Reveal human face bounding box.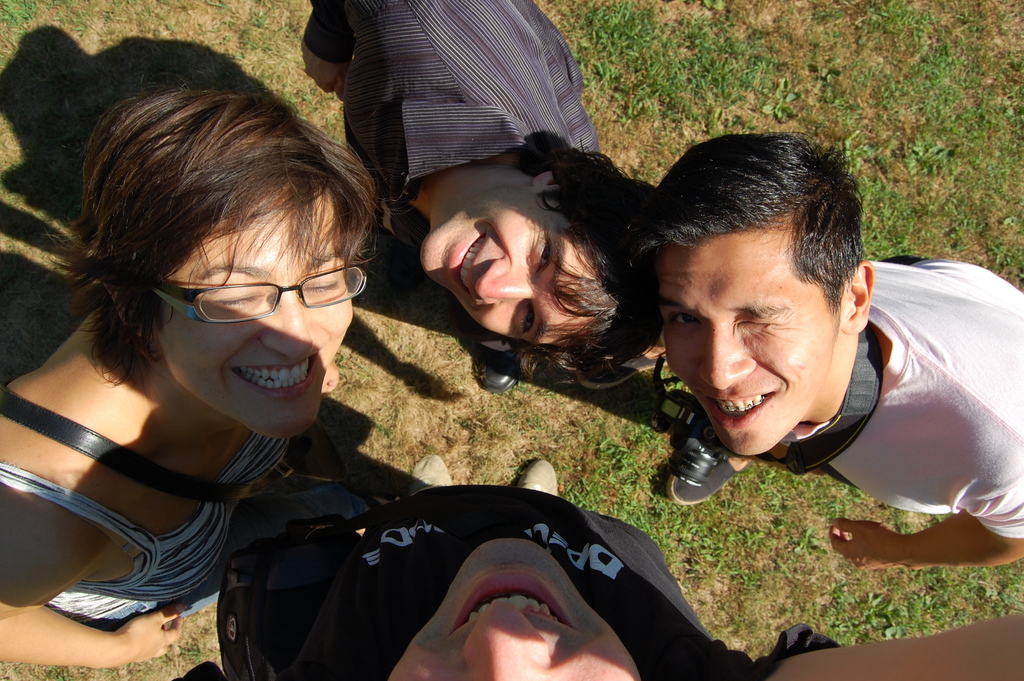
Revealed: region(417, 185, 597, 349).
